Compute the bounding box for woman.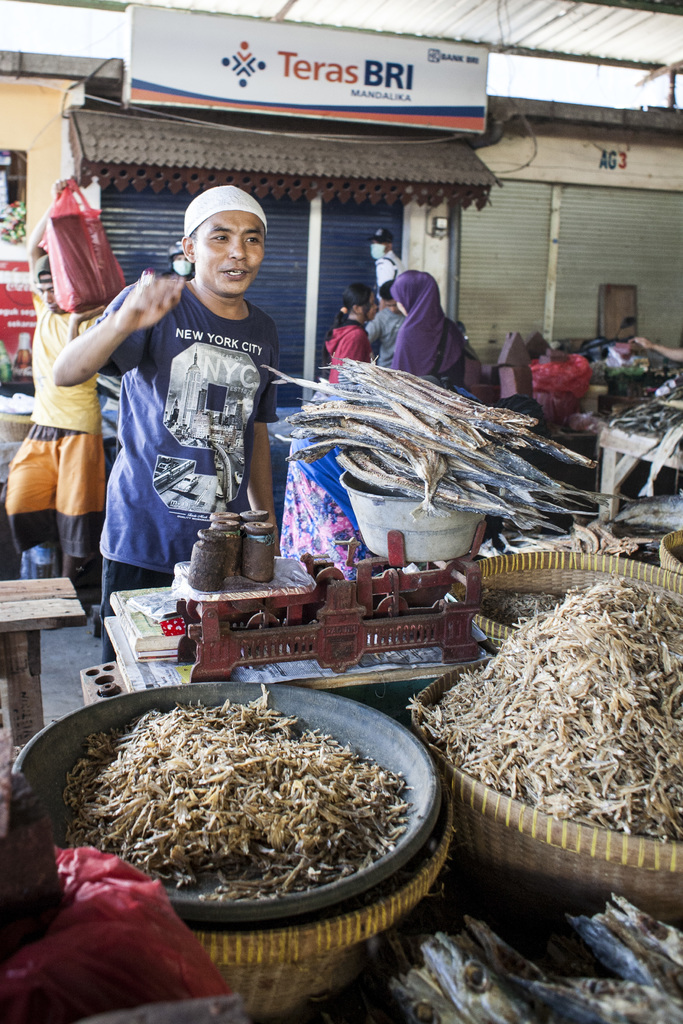
bbox(327, 284, 386, 389).
